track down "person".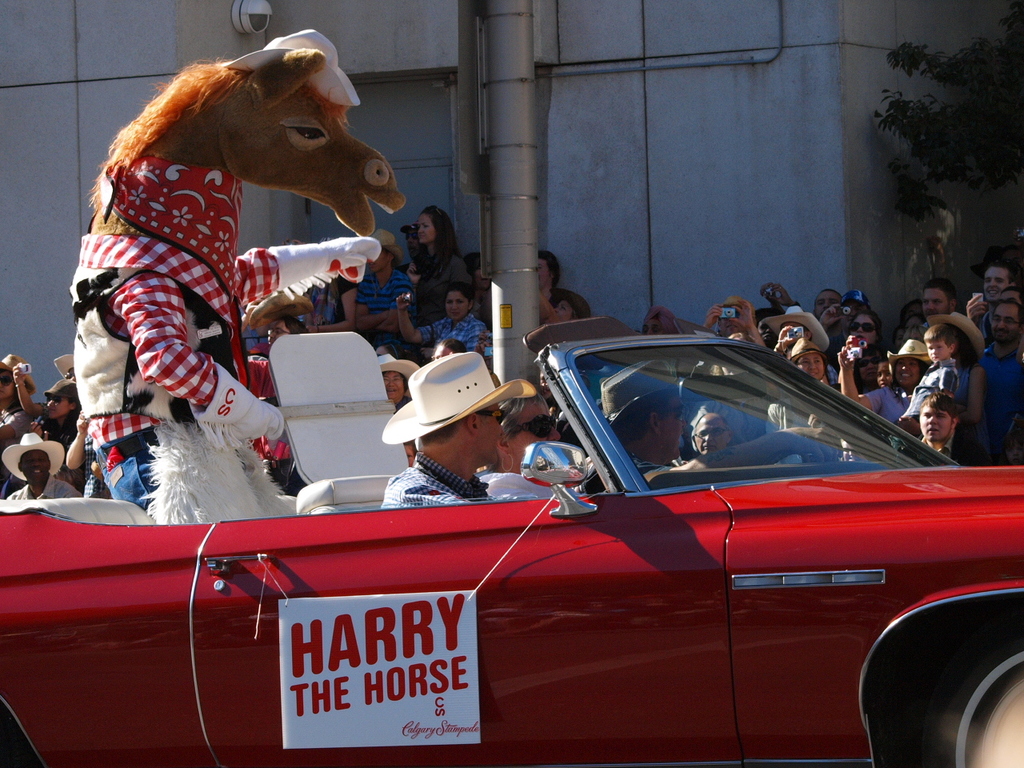
Tracked to 12:362:82:483.
